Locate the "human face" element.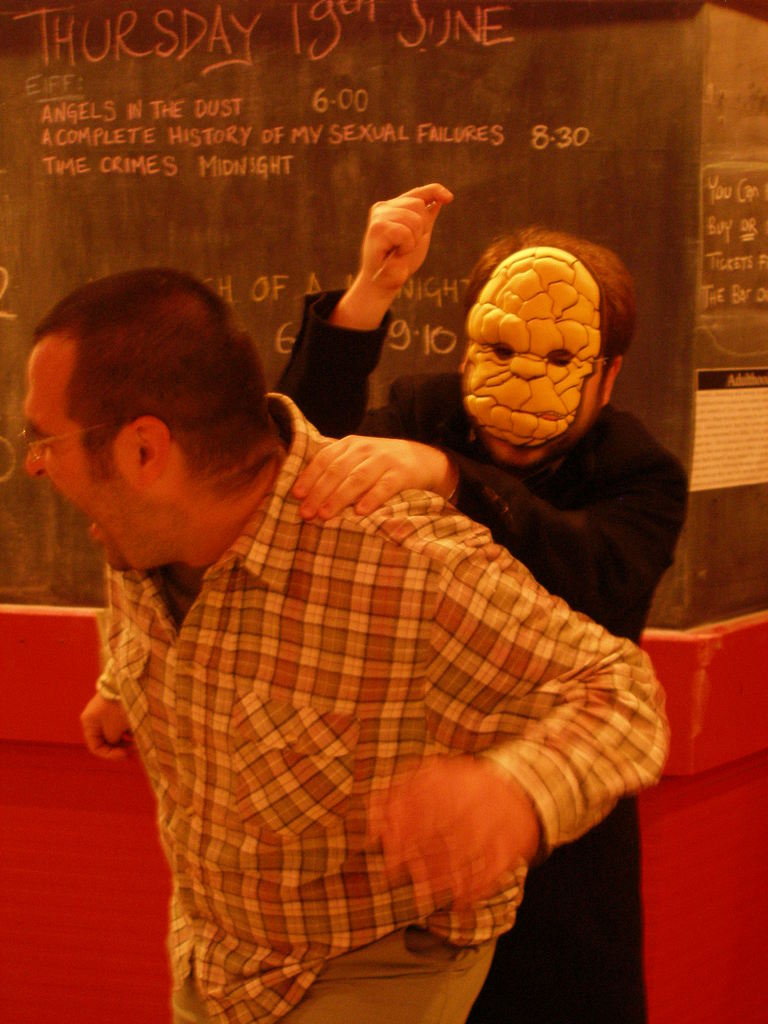
Element bbox: box(575, 337, 610, 440).
